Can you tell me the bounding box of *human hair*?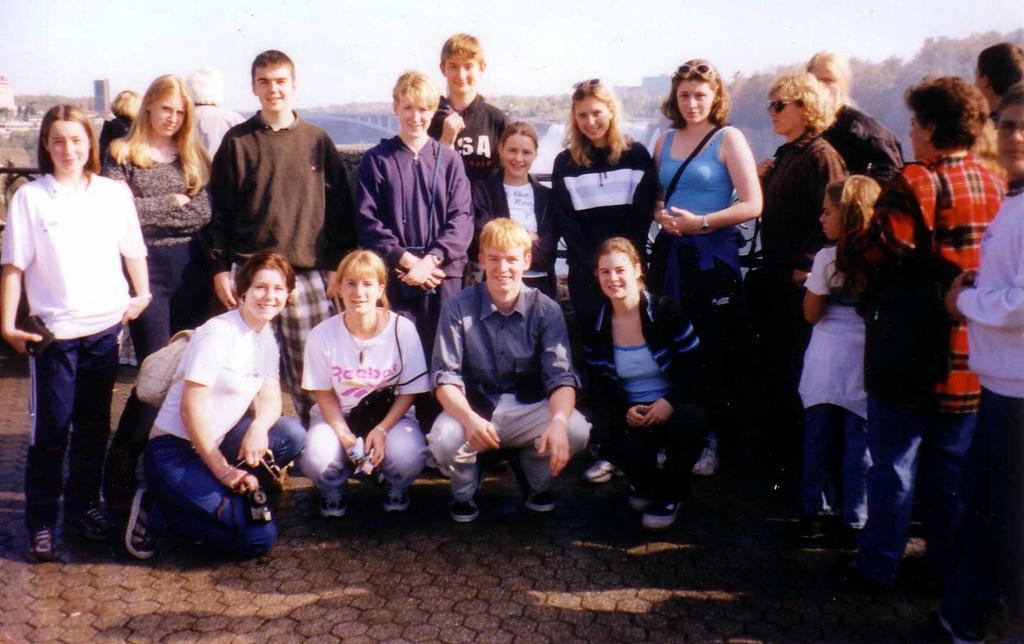
{"left": 106, "top": 71, "right": 194, "bottom": 191}.
